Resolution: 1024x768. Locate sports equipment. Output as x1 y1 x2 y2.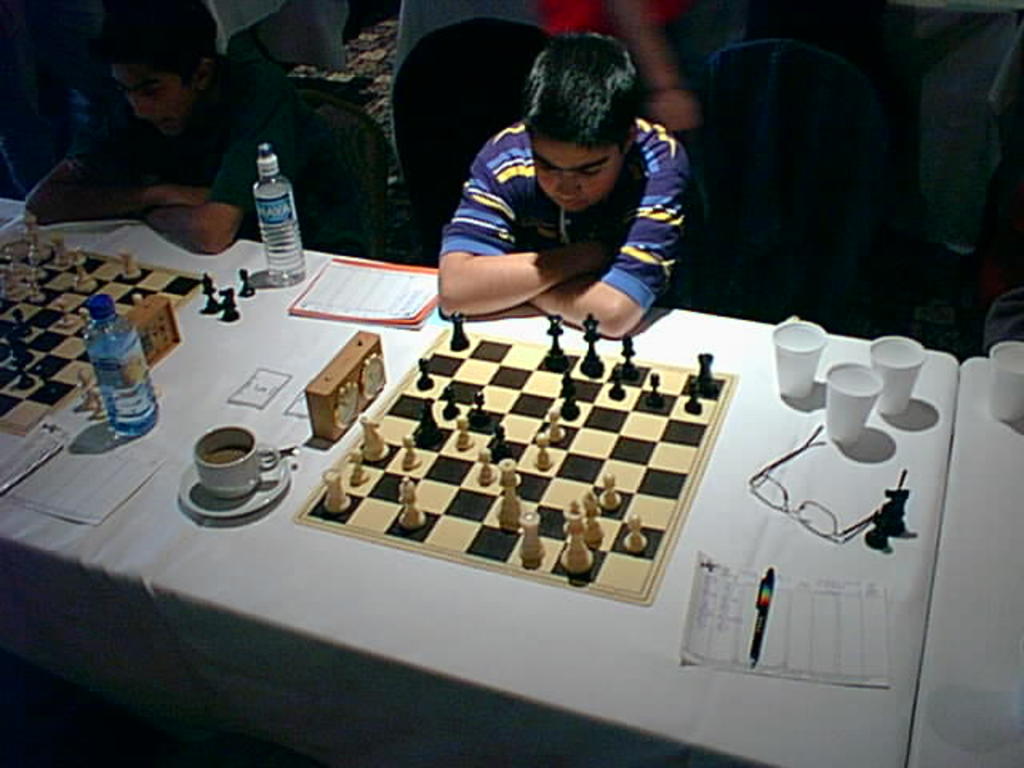
298 322 734 610.
